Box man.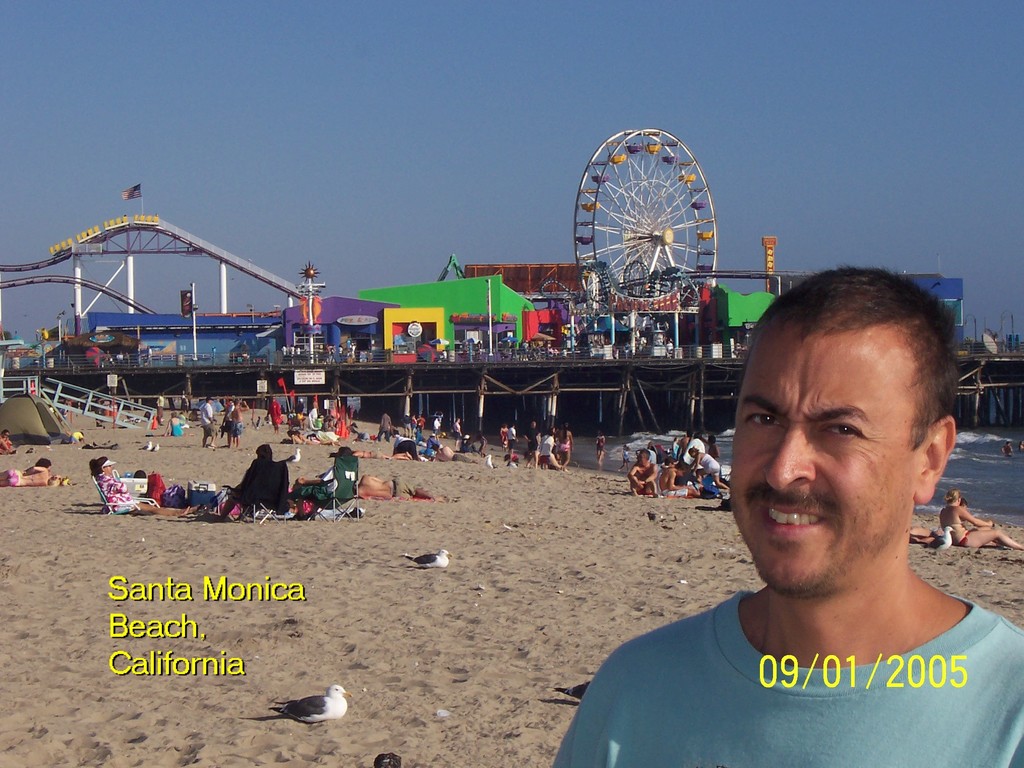
[x1=200, y1=396, x2=214, y2=450].
